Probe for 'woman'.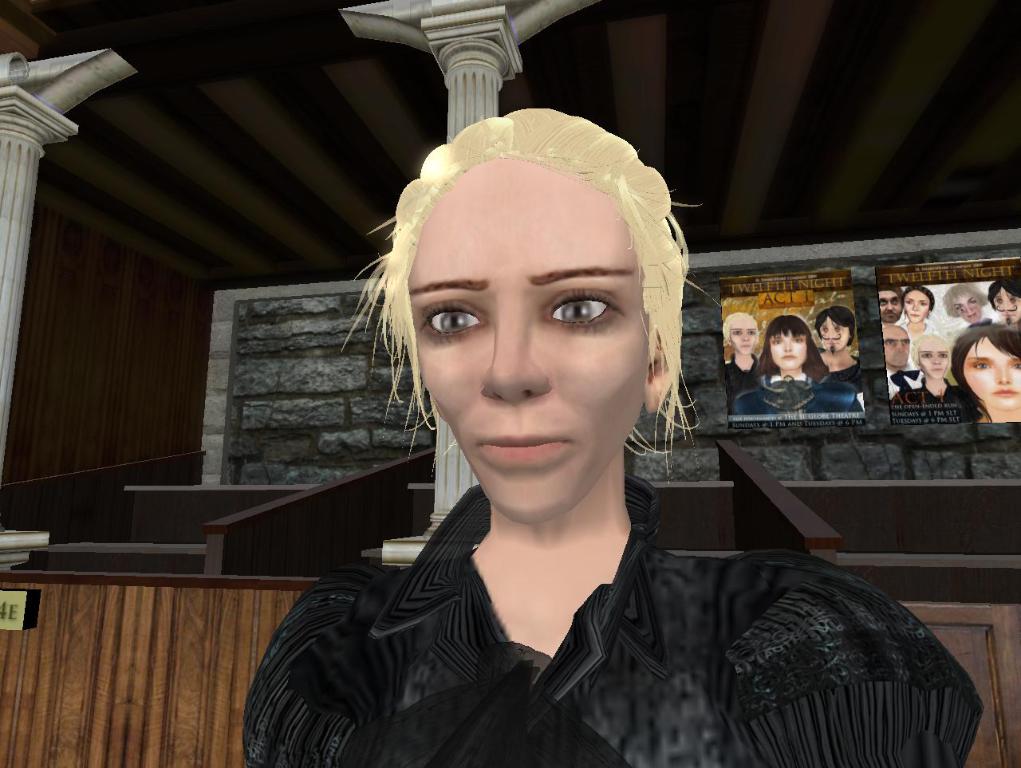
Probe result: <bbox>892, 332, 955, 405</bbox>.
